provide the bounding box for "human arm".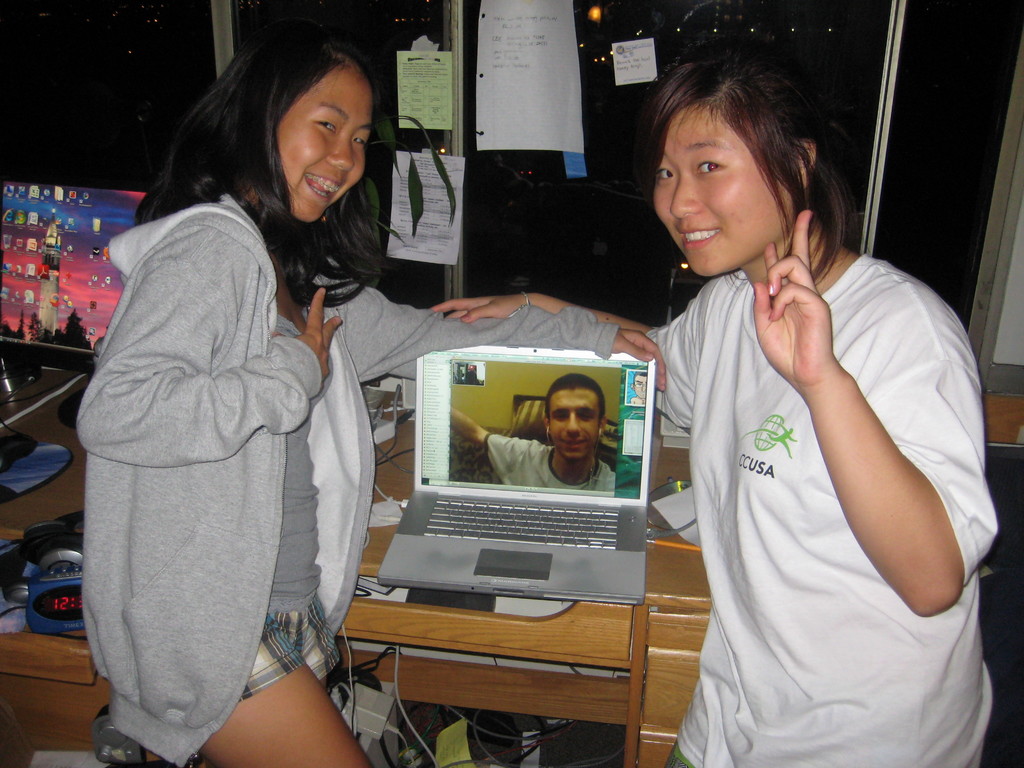
[396, 277, 721, 419].
